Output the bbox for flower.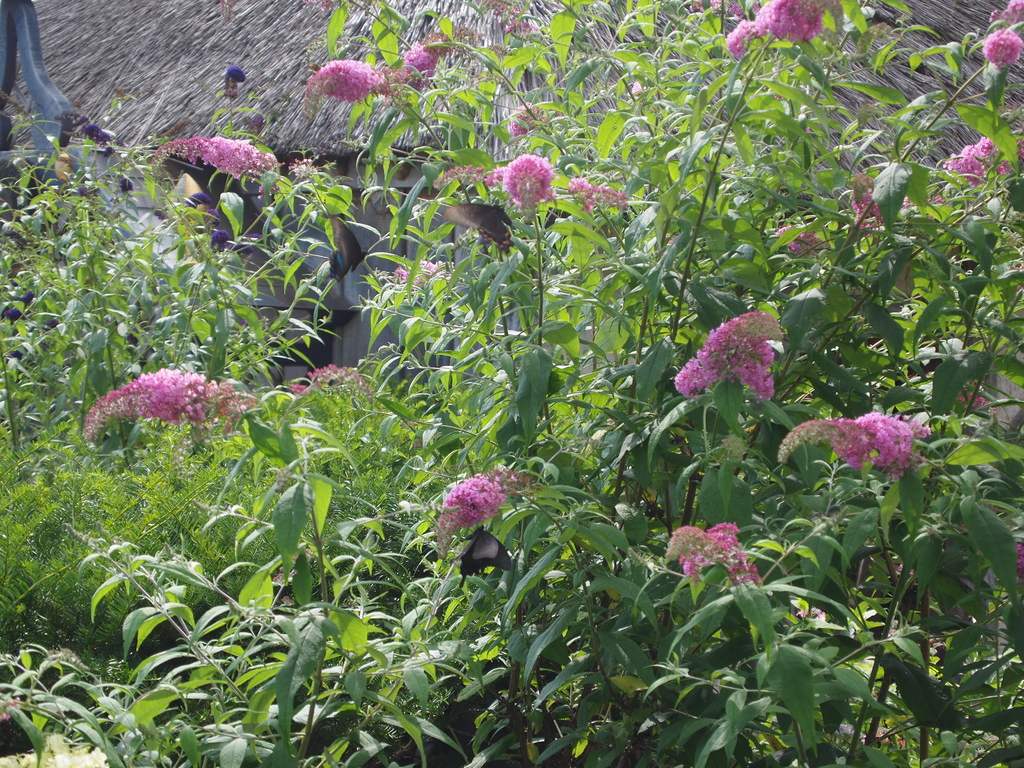
Rect(671, 308, 772, 414).
